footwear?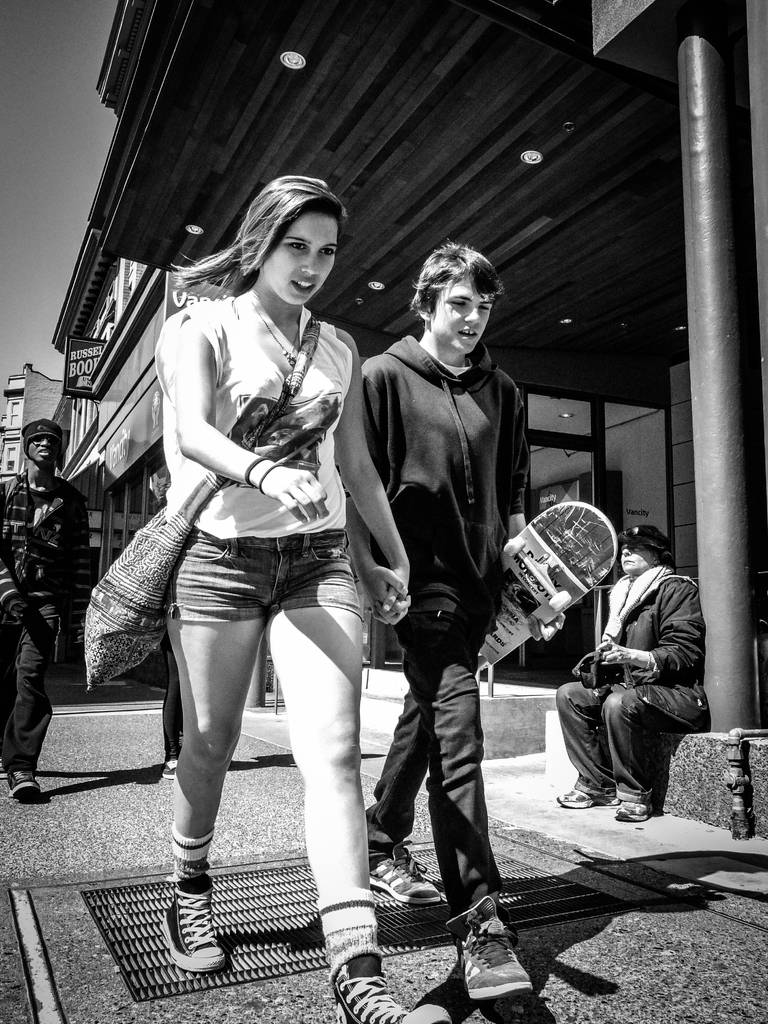
(x1=371, y1=847, x2=441, y2=908)
